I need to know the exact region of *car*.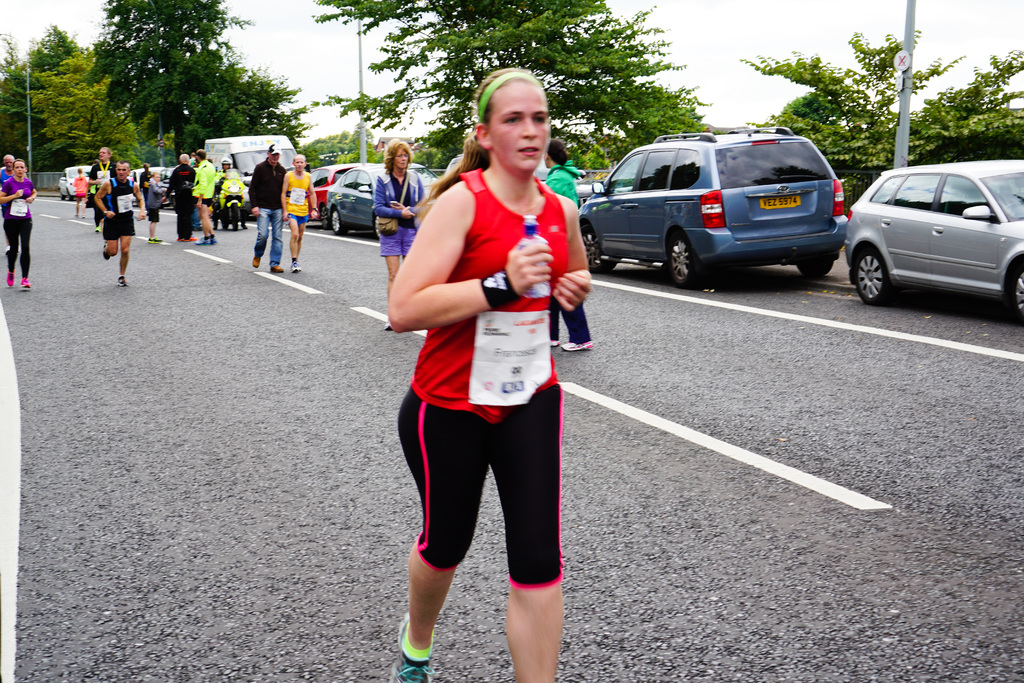
Region: (x1=576, y1=128, x2=845, y2=286).
